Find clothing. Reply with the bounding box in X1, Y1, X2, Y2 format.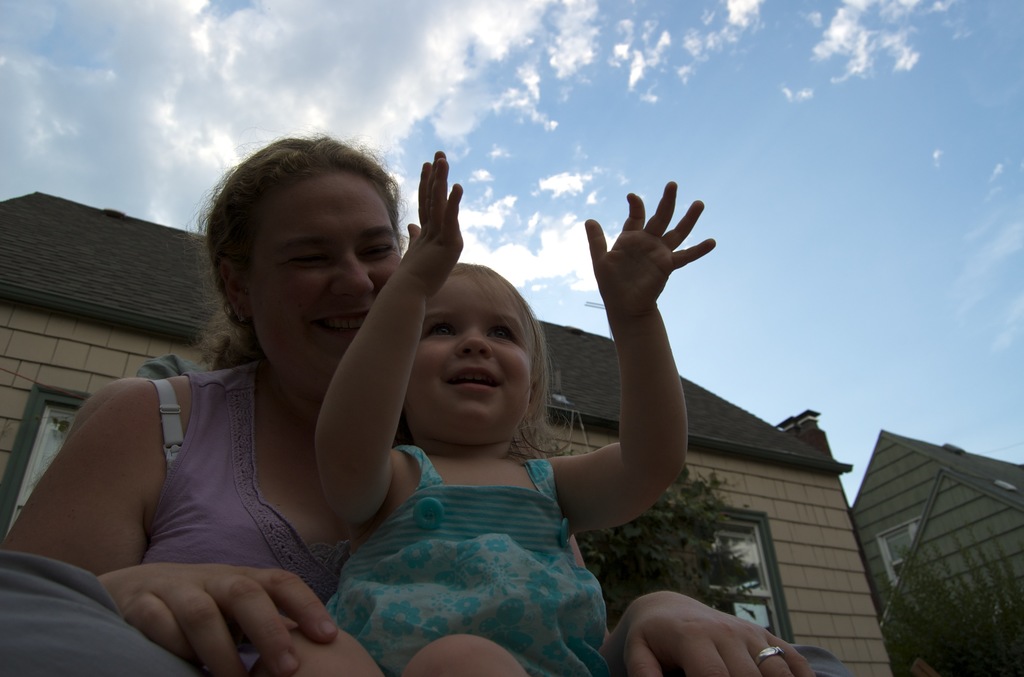
324, 446, 610, 676.
